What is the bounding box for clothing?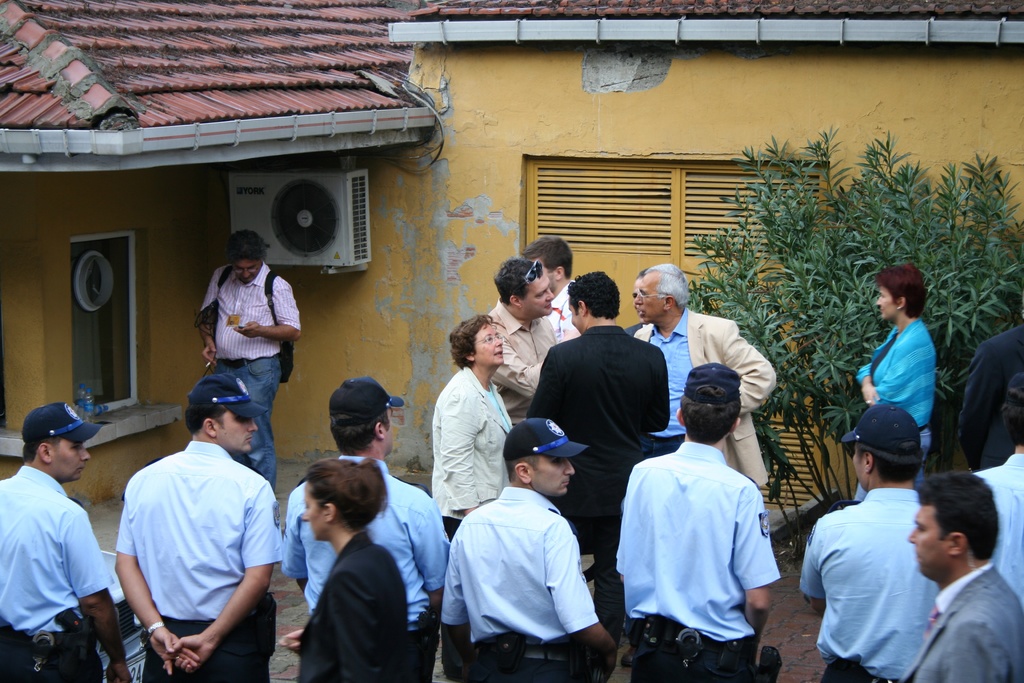
(435, 368, 499, 544).
